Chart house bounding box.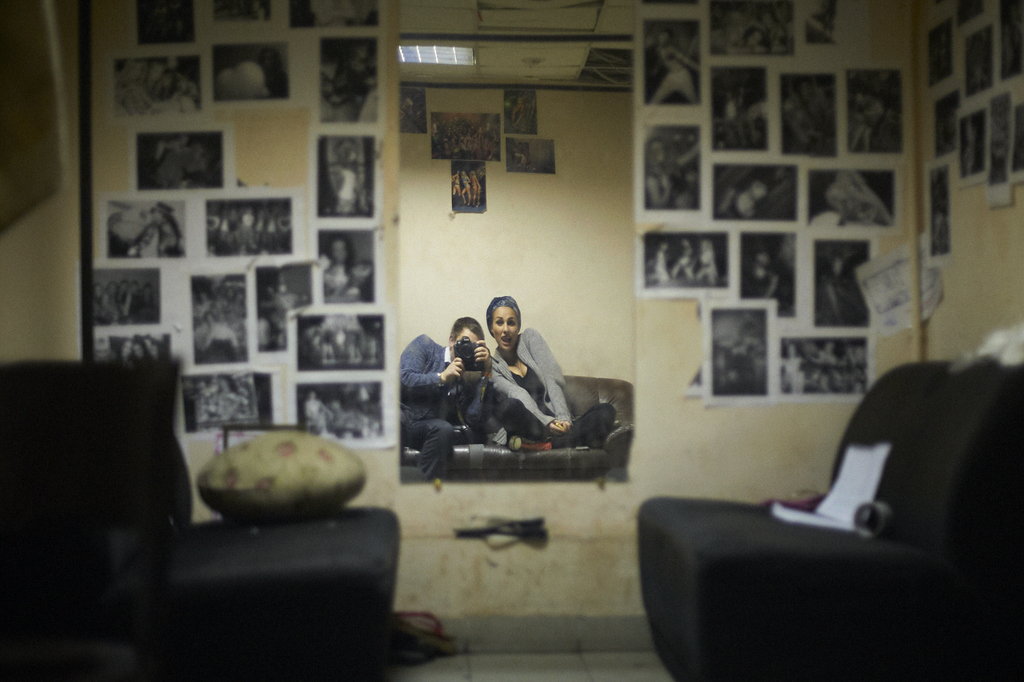
Charted: BBox(36, 22, 1023, 626).
